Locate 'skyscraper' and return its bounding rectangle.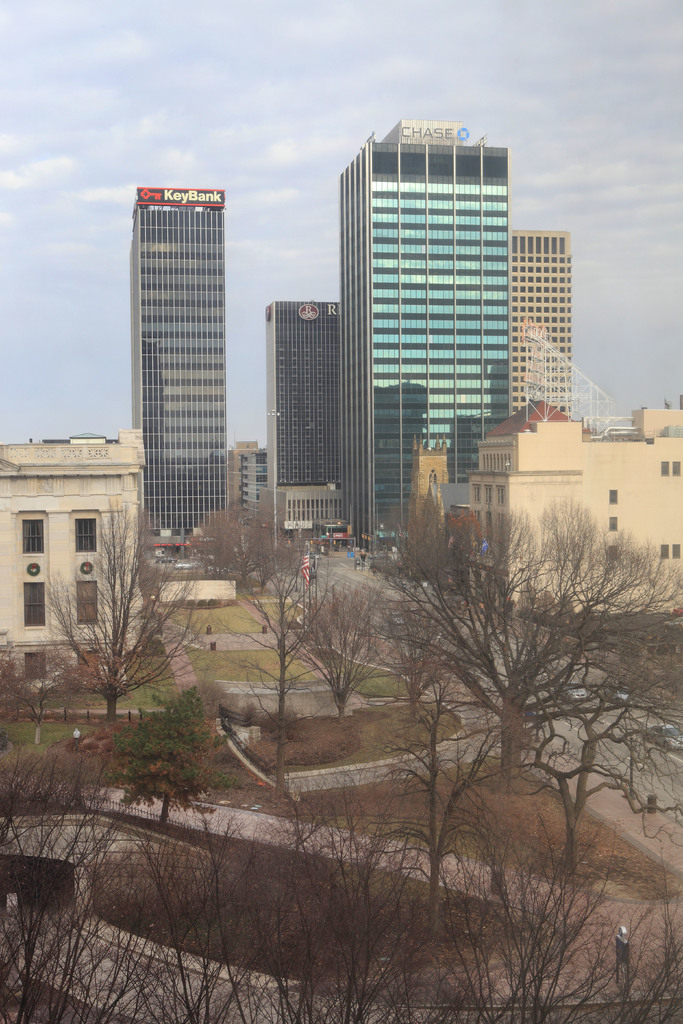
bbox(259, 295, 349, 548).
